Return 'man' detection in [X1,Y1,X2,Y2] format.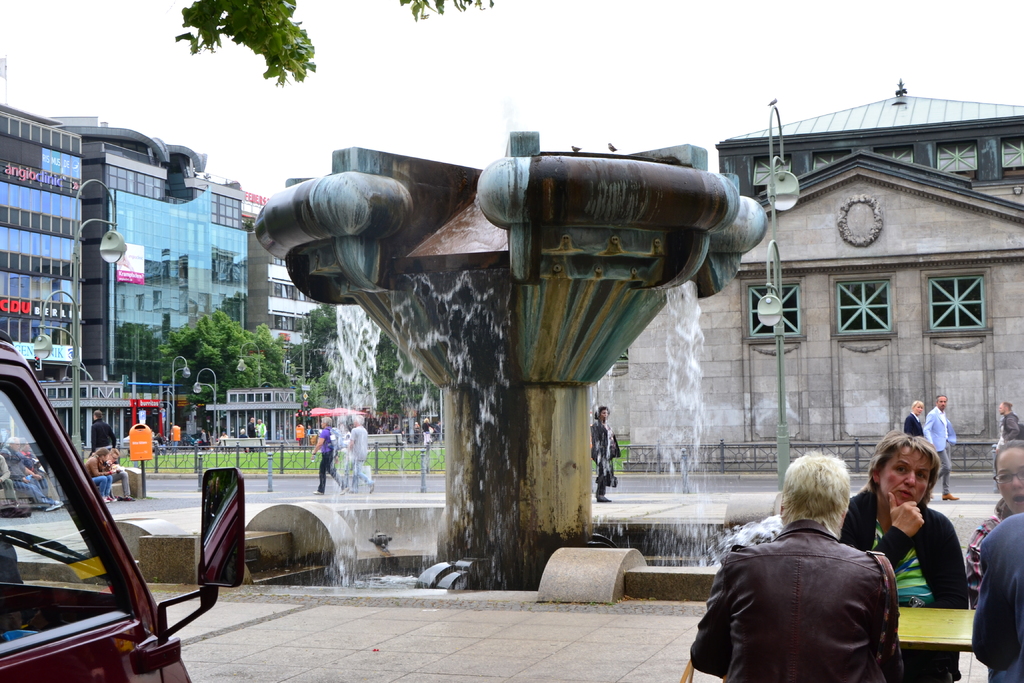
[995,398,1023,456].
